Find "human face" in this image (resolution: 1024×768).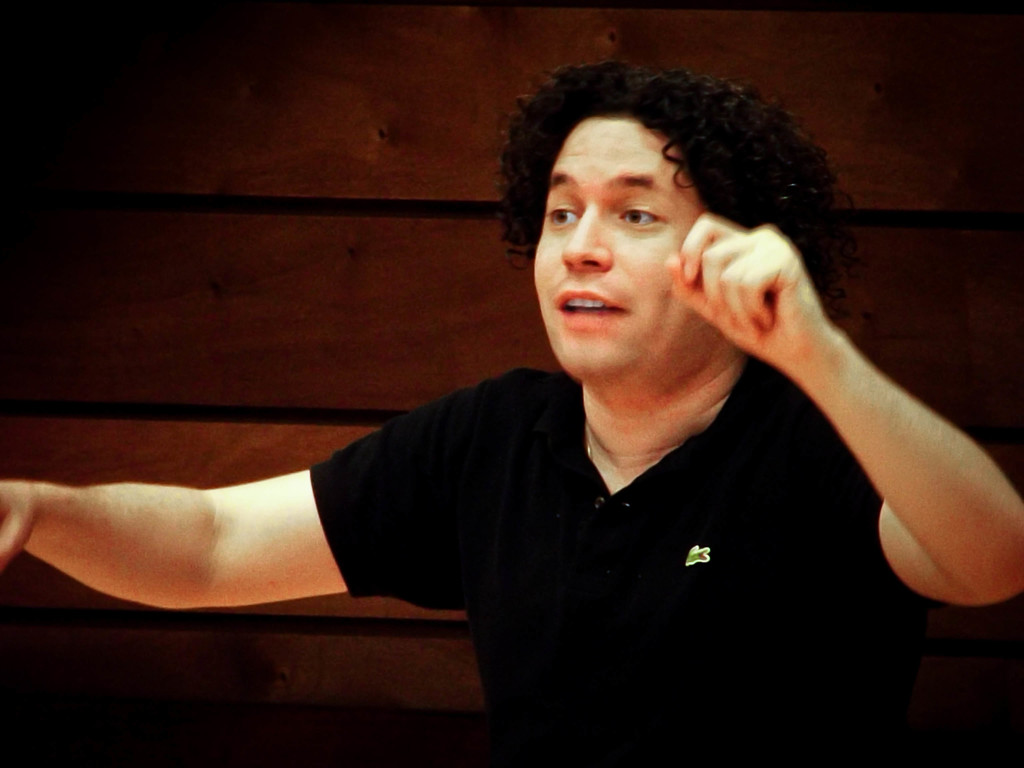
bbox(533, 117, 700, 372).
